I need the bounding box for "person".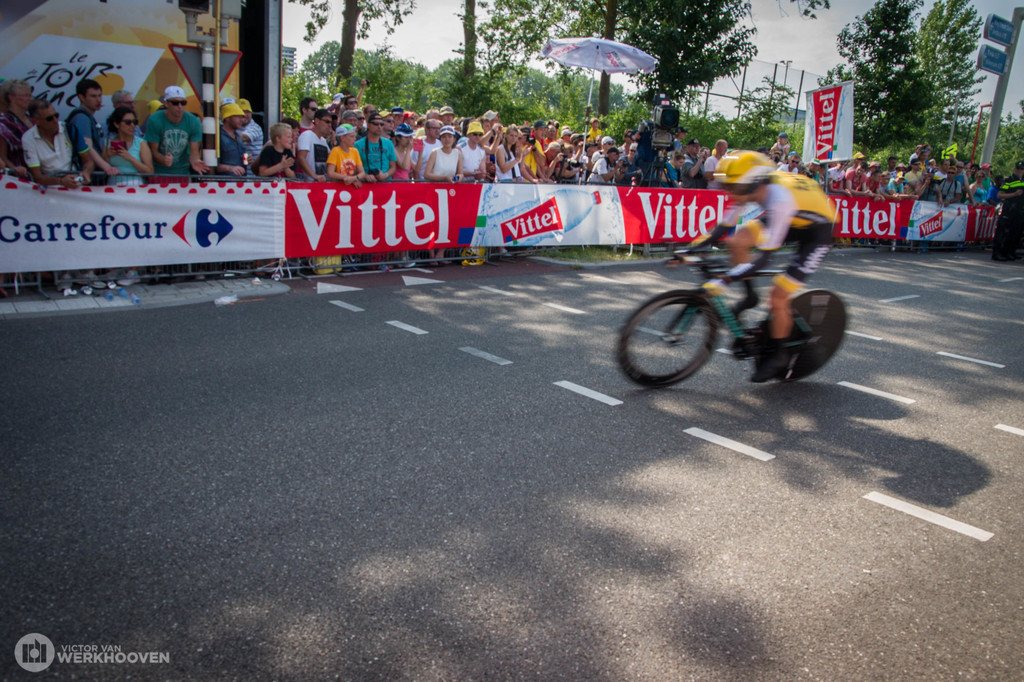
Here it is: left=619, top=142, right=635, bottom=177.
